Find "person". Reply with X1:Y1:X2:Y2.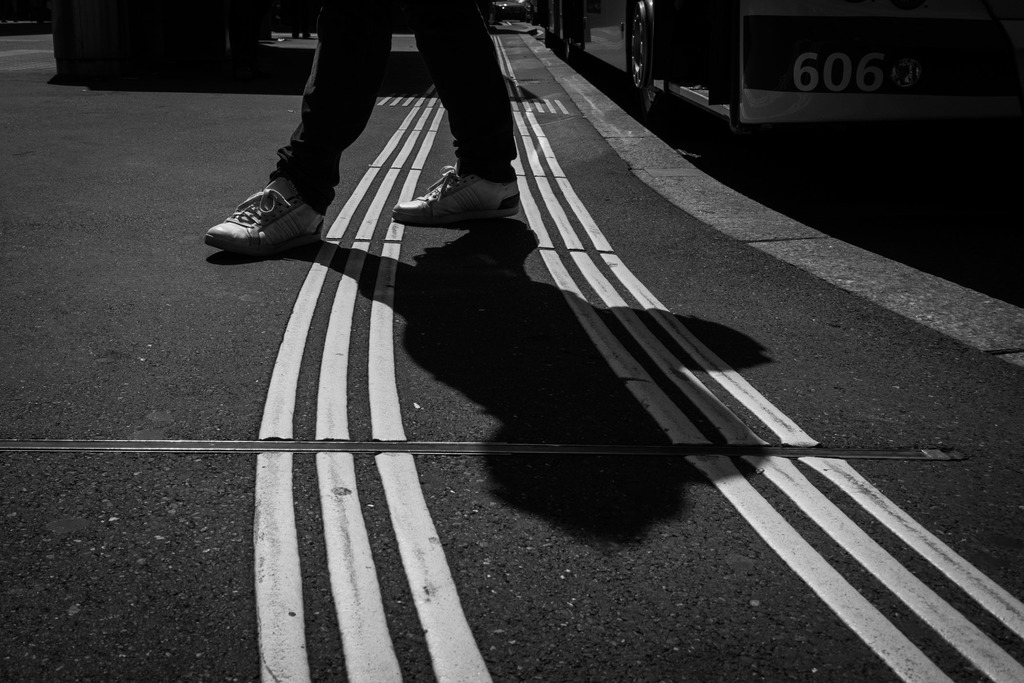
200:0:518:255.
